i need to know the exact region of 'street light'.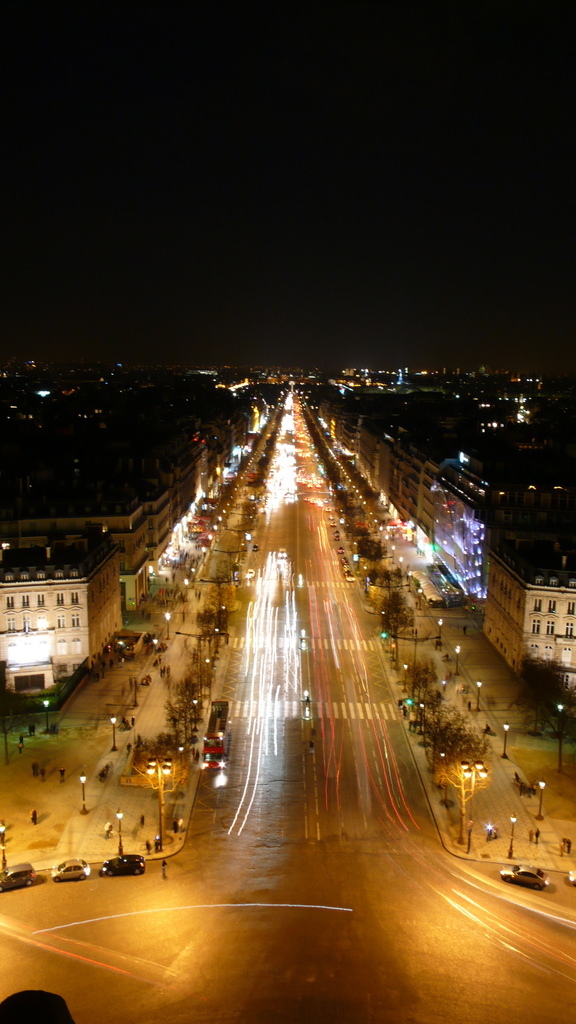
Region: select_region(1, 820, 11, 872).
